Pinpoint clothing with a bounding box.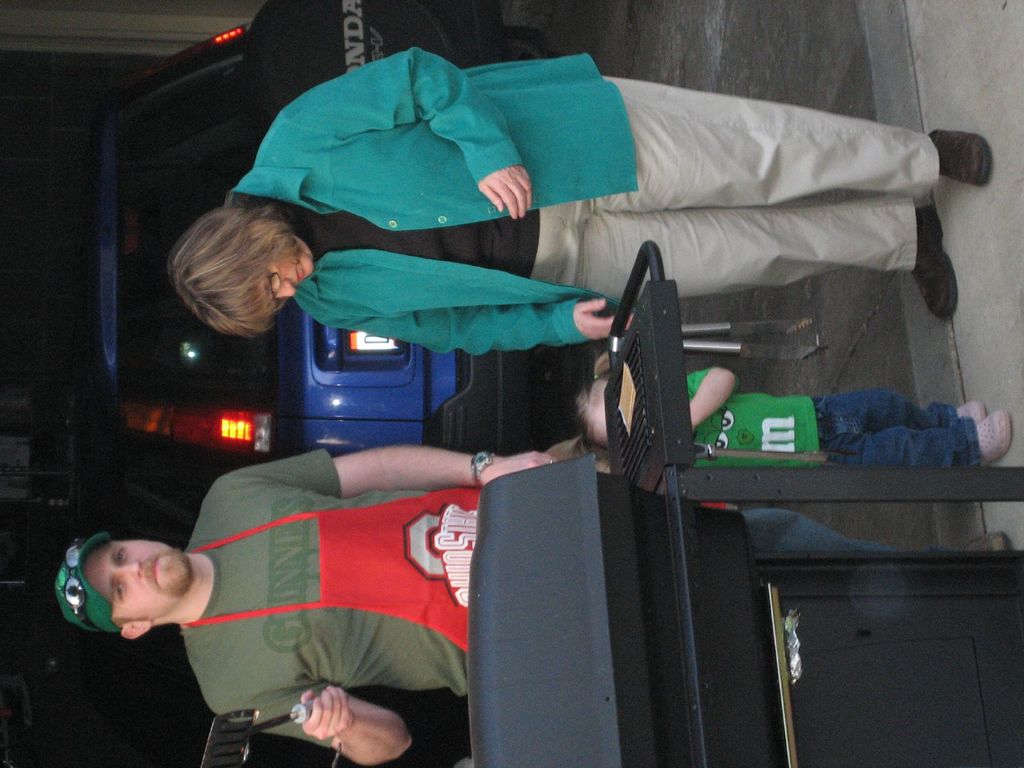
(left=691, top=363, right=983, bottom=466).
